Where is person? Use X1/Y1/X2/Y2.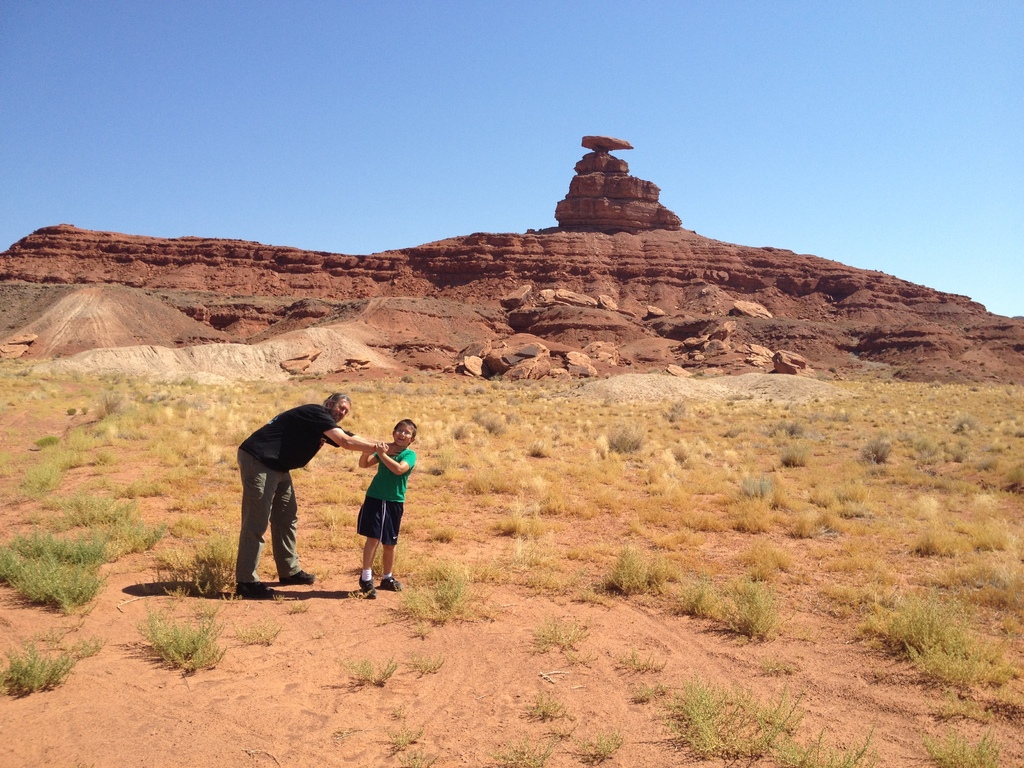
232/393/392/600.
